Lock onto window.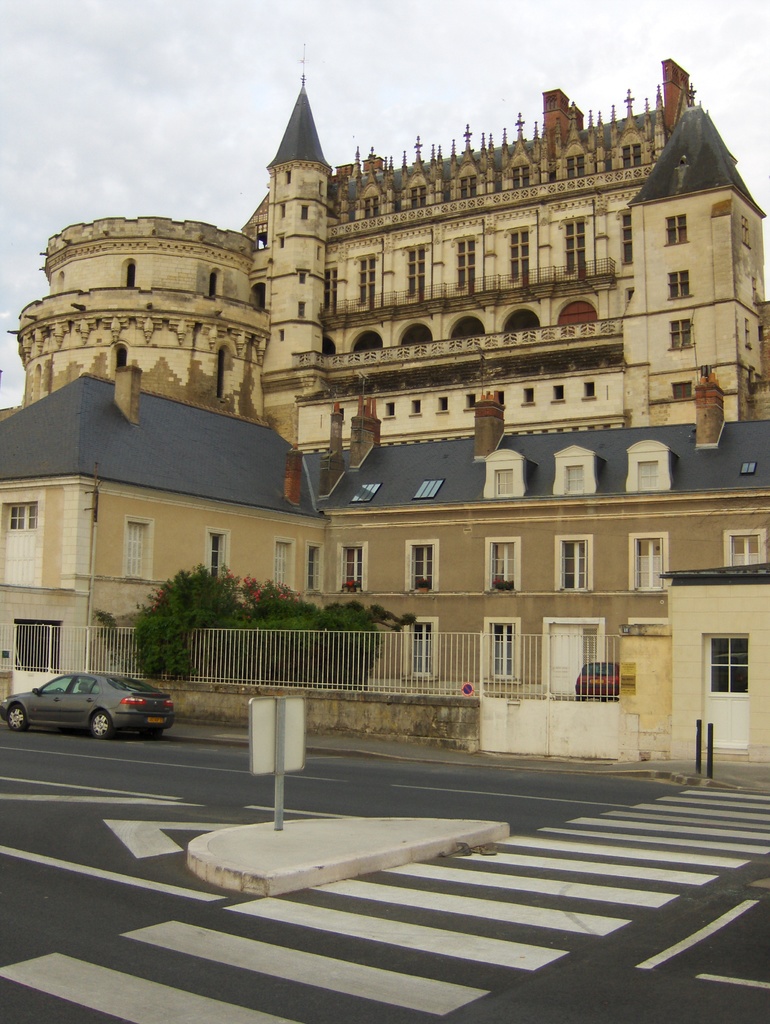
Locked: x1=742 y1=214 x2=749 y2=250.
